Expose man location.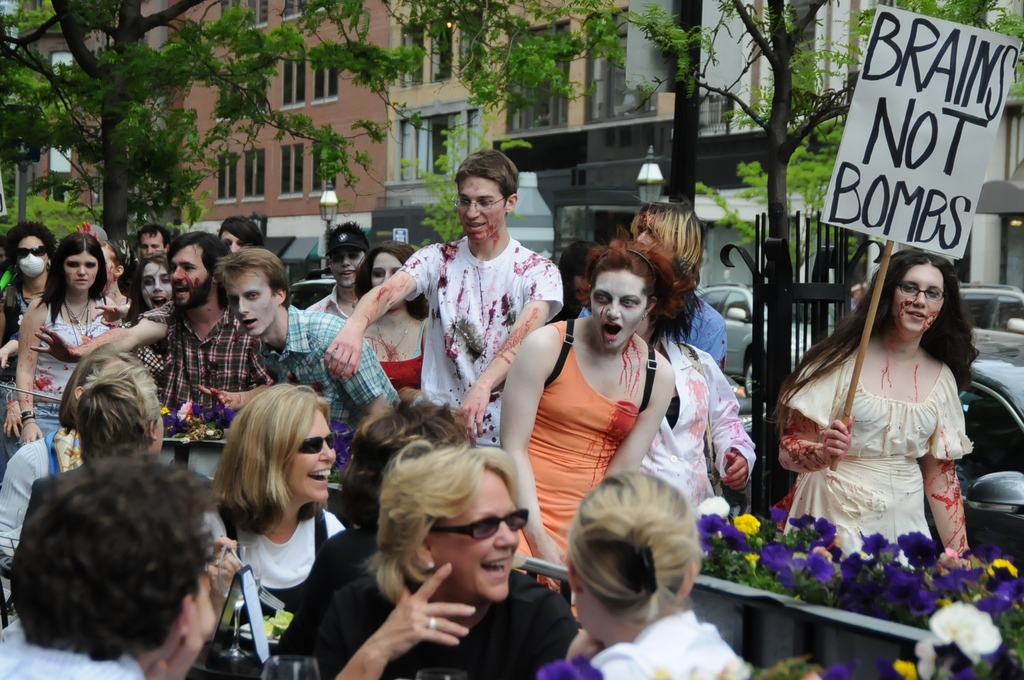
Exposed at detection(28, 228, 285, 419).
